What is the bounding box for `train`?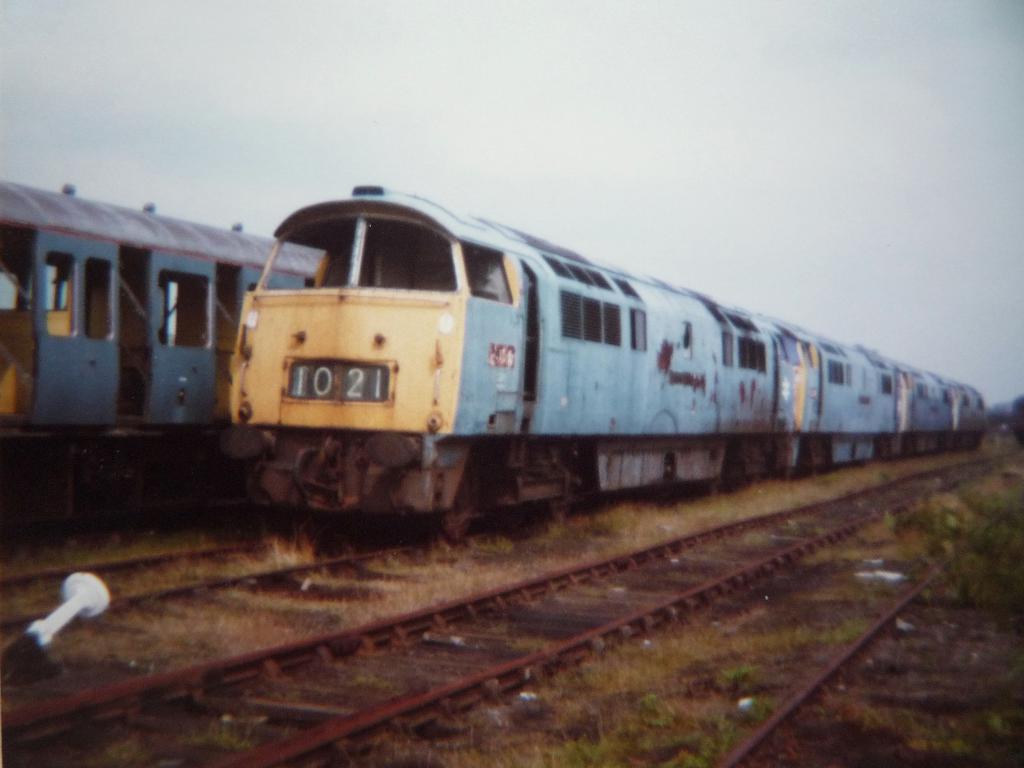
bbox=[0, 178, 322, 488].
